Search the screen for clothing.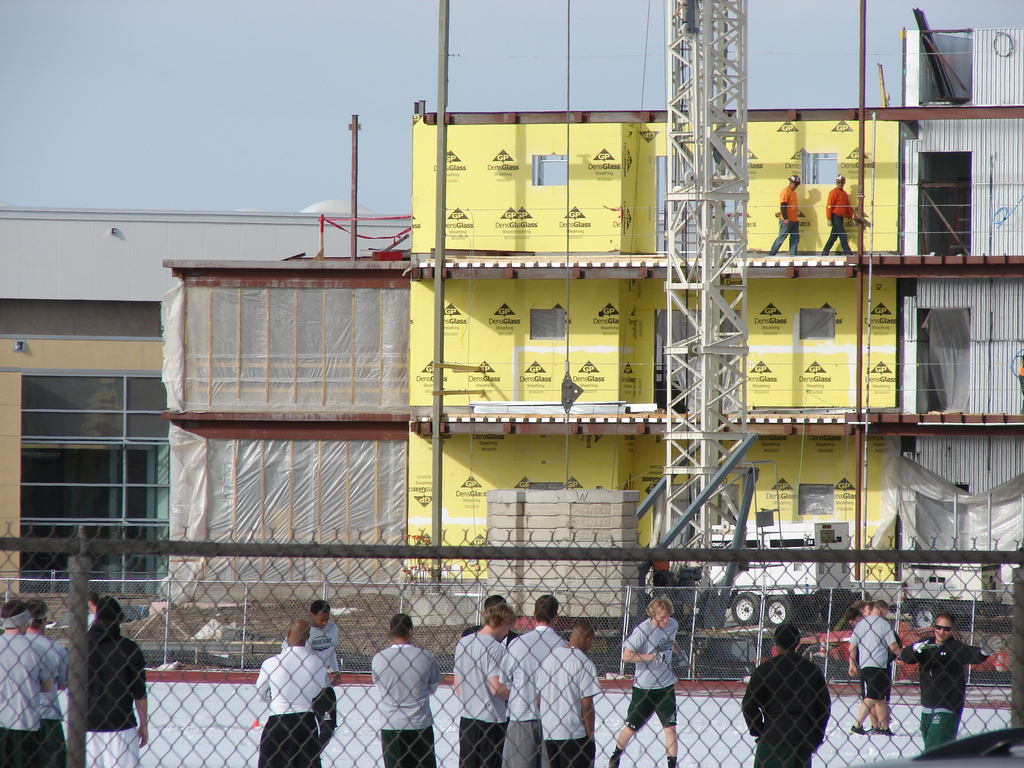
Found at l=368, t=641, r=442, b=767.
